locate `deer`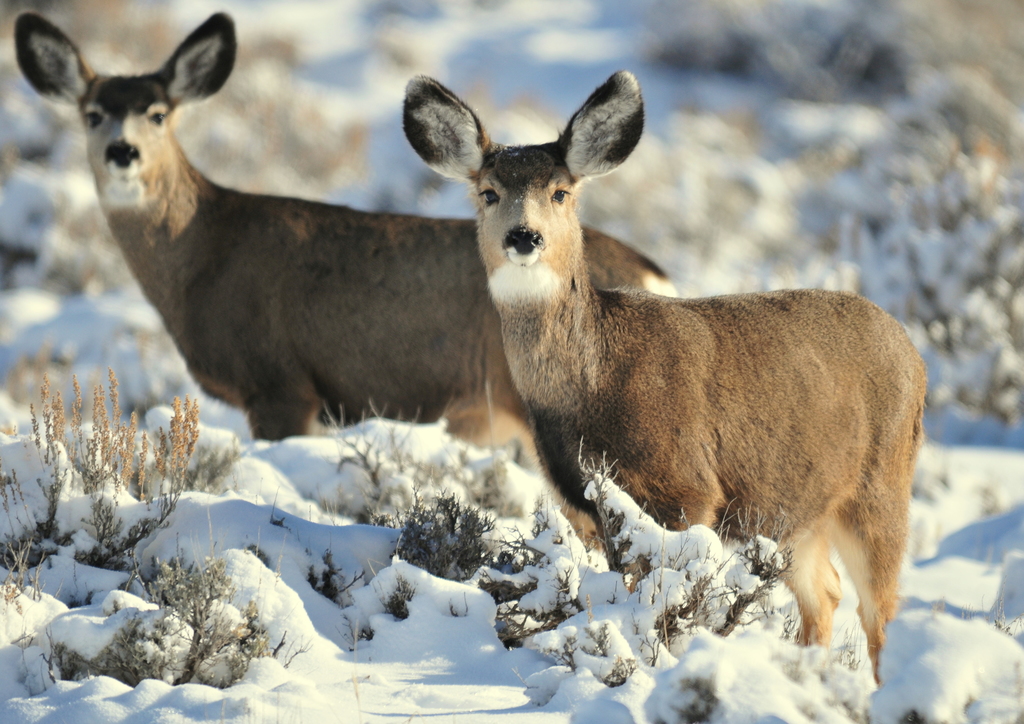
locate(12, 12, 686, 566)
